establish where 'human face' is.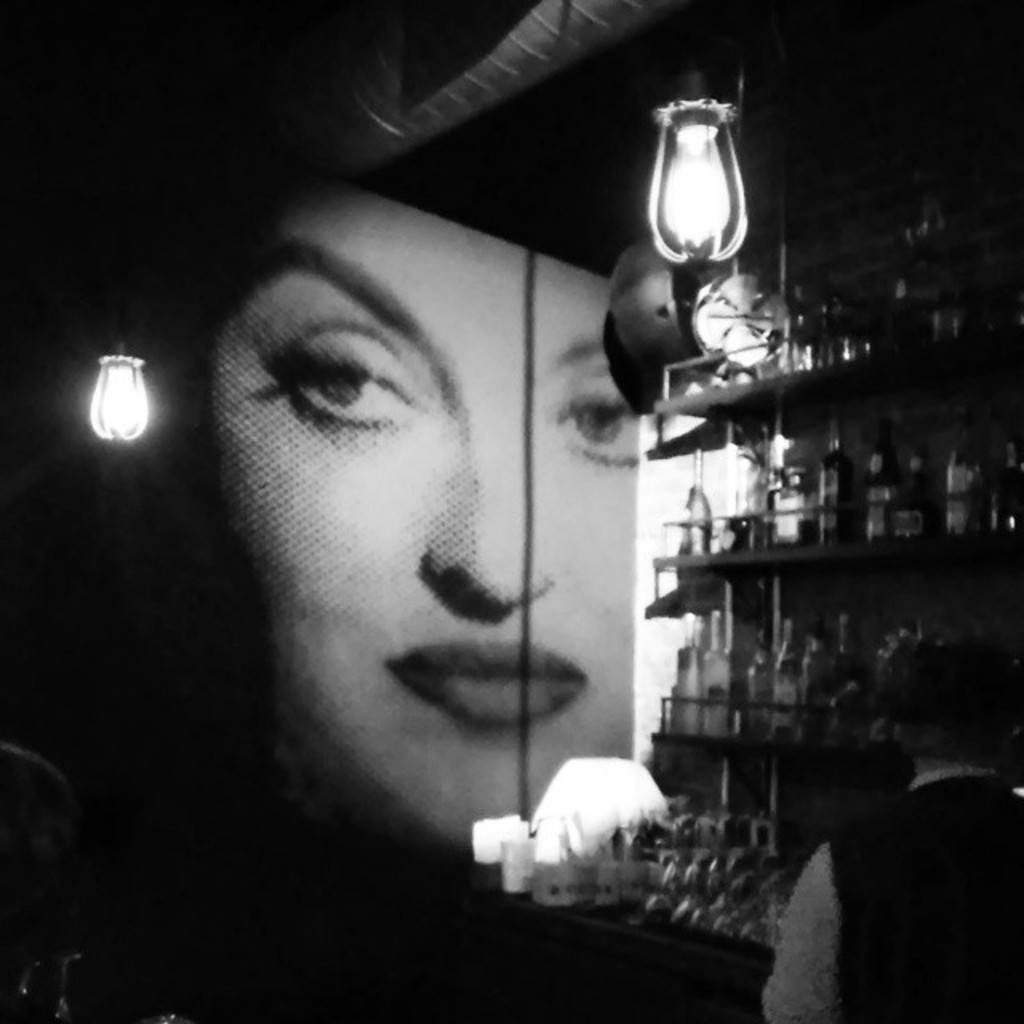
Established at 162/117/653/848.
